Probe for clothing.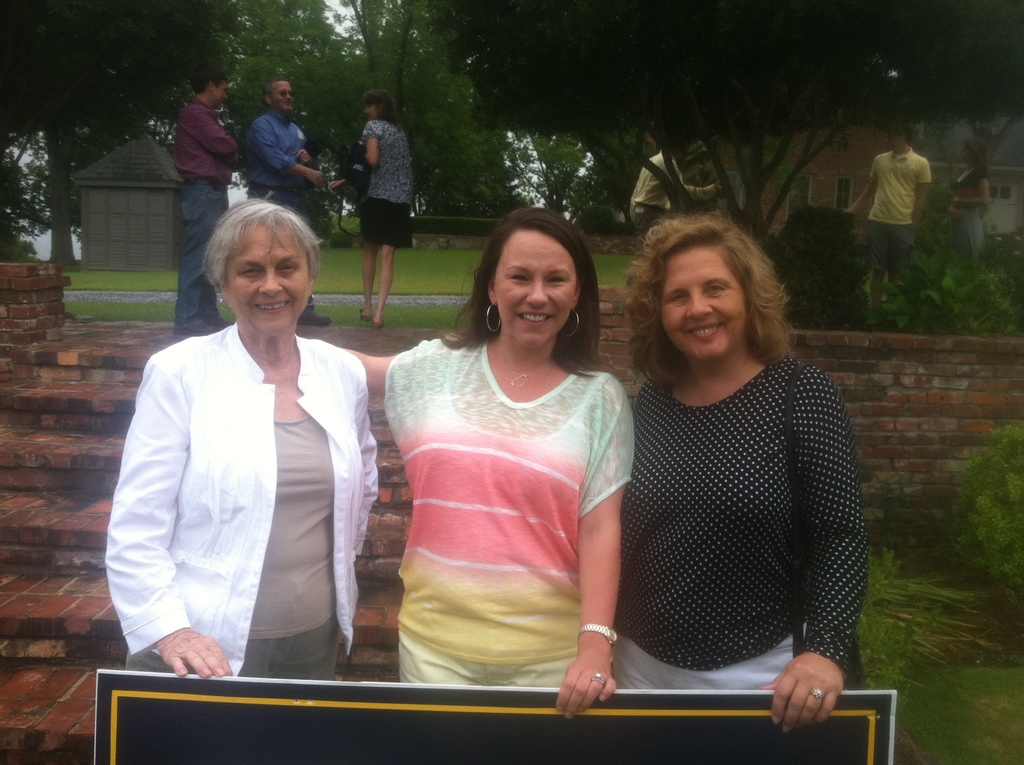
Probe result: <region>941, 164, 989, 260</region>.
